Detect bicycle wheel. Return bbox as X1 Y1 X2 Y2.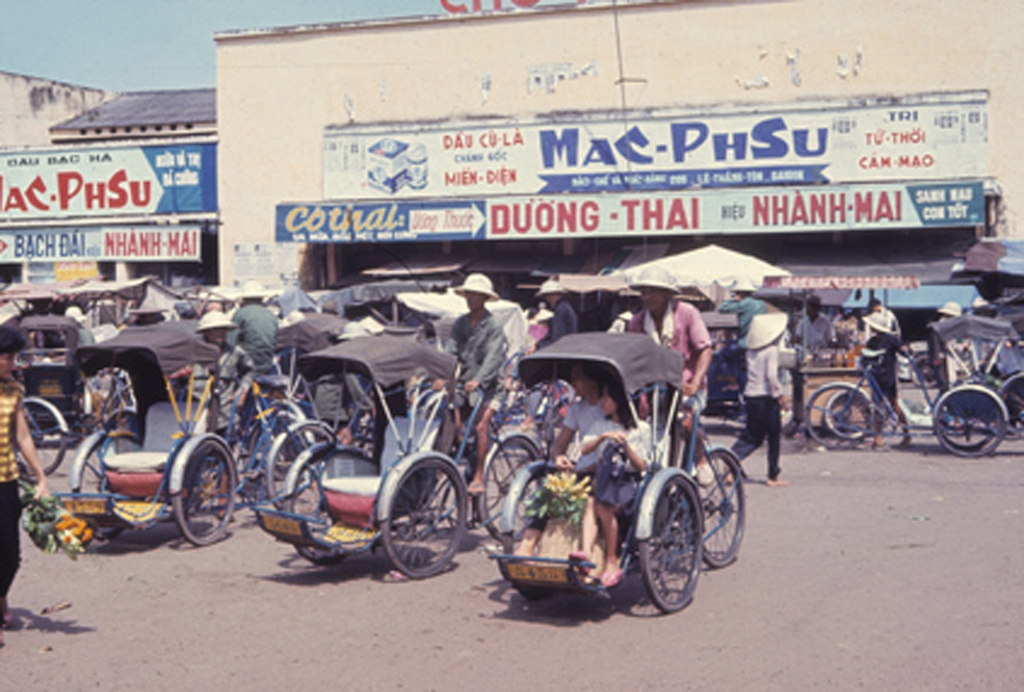
689 445 747 570.
